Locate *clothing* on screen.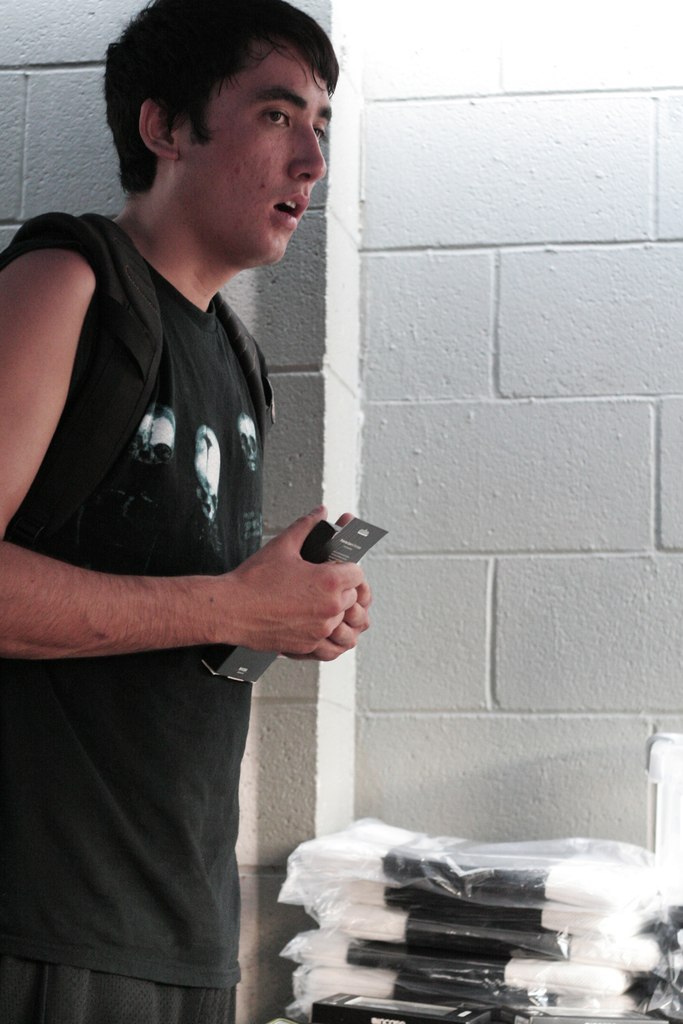
On screen at 0:215:284:1023.
